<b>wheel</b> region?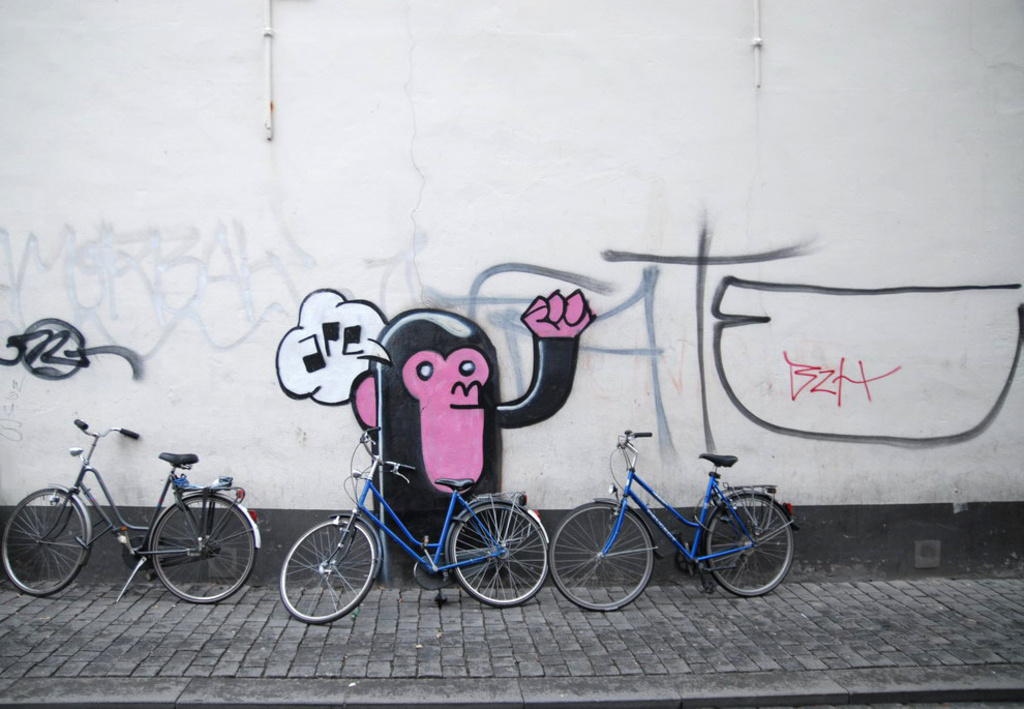
region(703, 490, 795, 598)
